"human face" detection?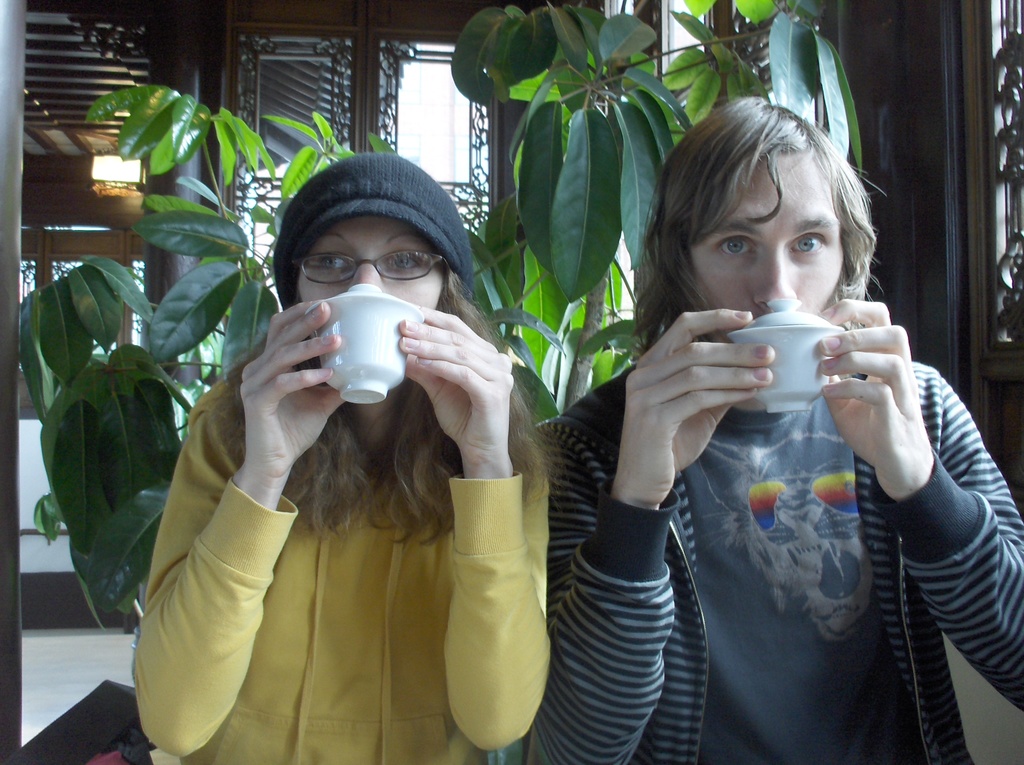
[left=690, top=147, right=845, bottom=342]
